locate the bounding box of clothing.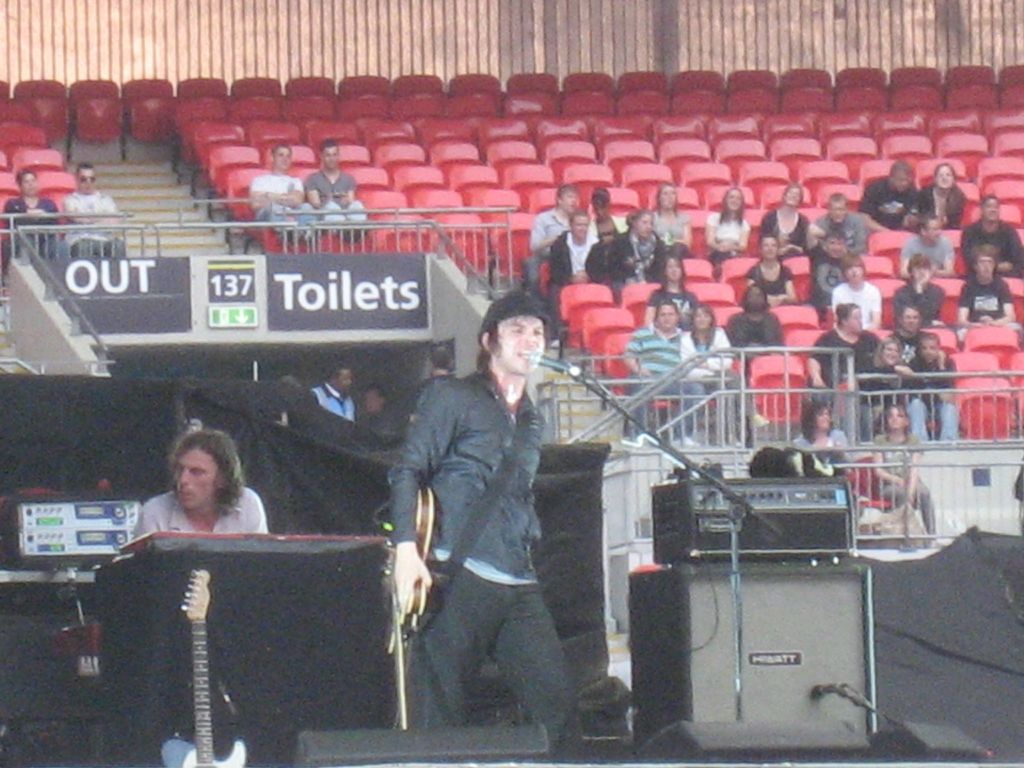
Bounding box: Rect(680, 329, 758, 419).
